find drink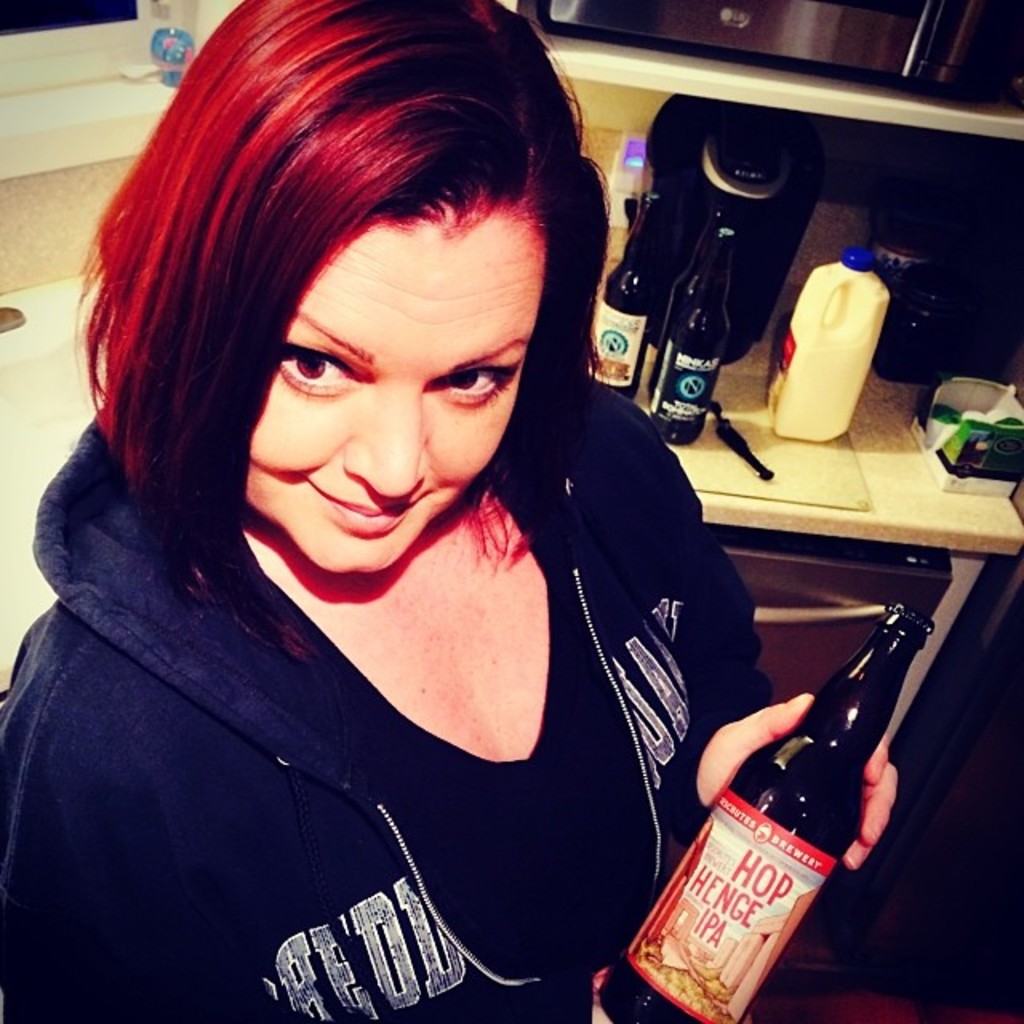
<box>648,221,730,454</box>
